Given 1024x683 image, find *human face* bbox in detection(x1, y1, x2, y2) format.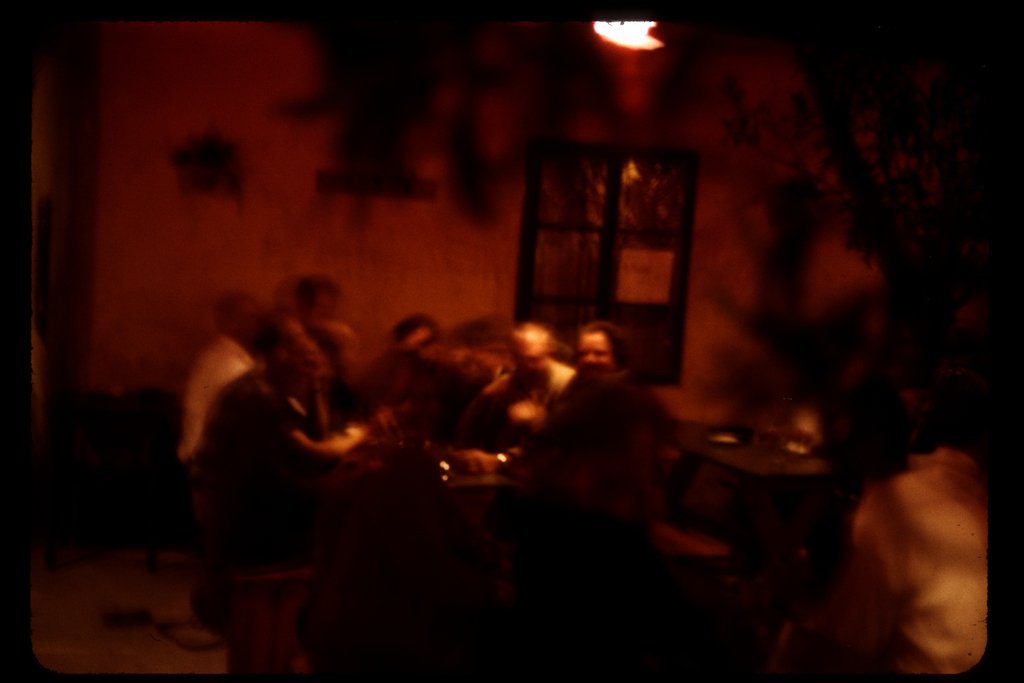
detection(513, 340, 550, 379).
